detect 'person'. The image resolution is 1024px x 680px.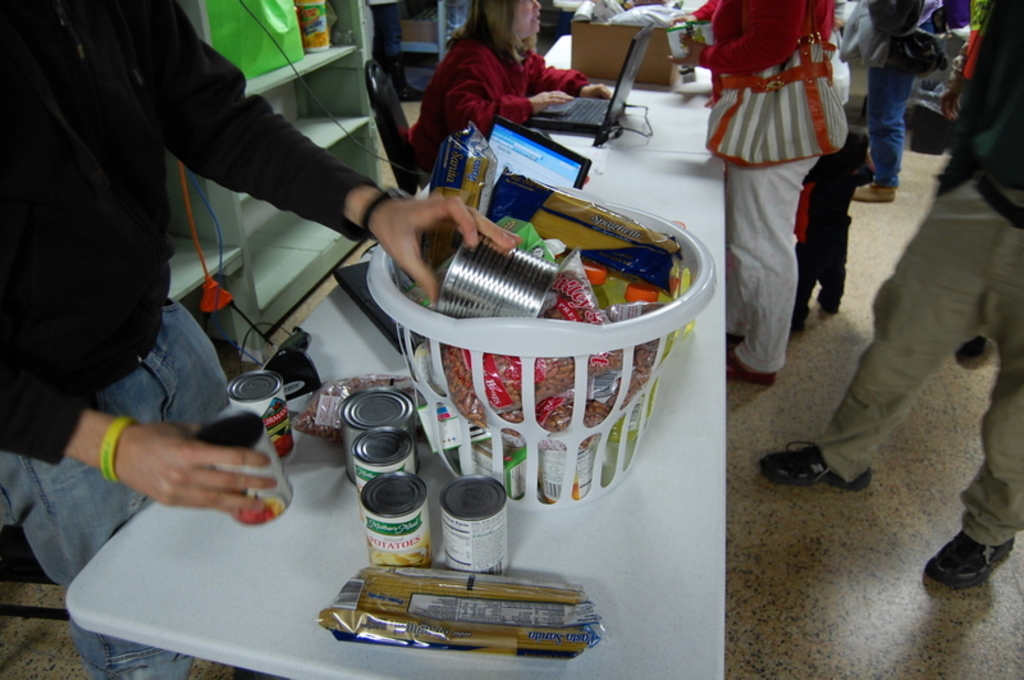
left=387, top=0, right=612, bottom=193.
